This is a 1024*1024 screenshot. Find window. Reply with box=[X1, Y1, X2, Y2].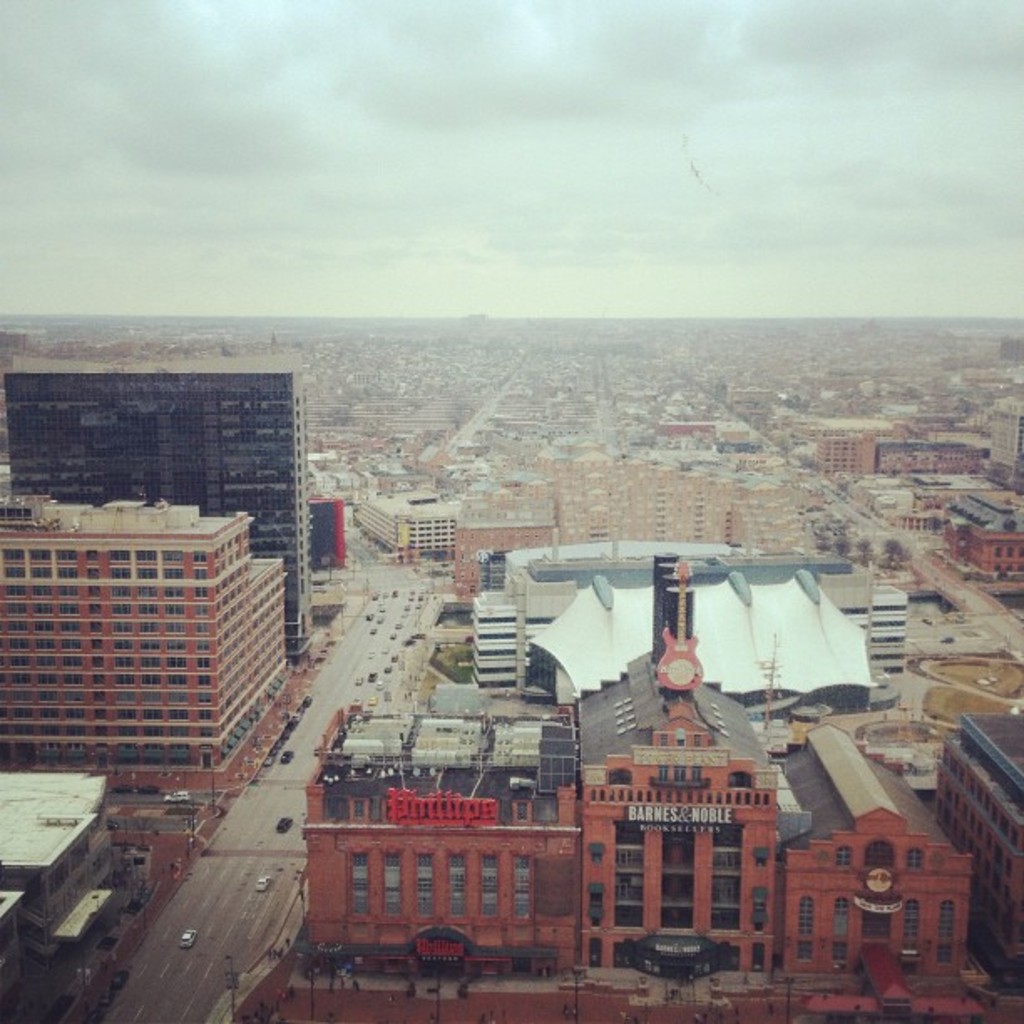
box=[512, 852, 529, 922].
